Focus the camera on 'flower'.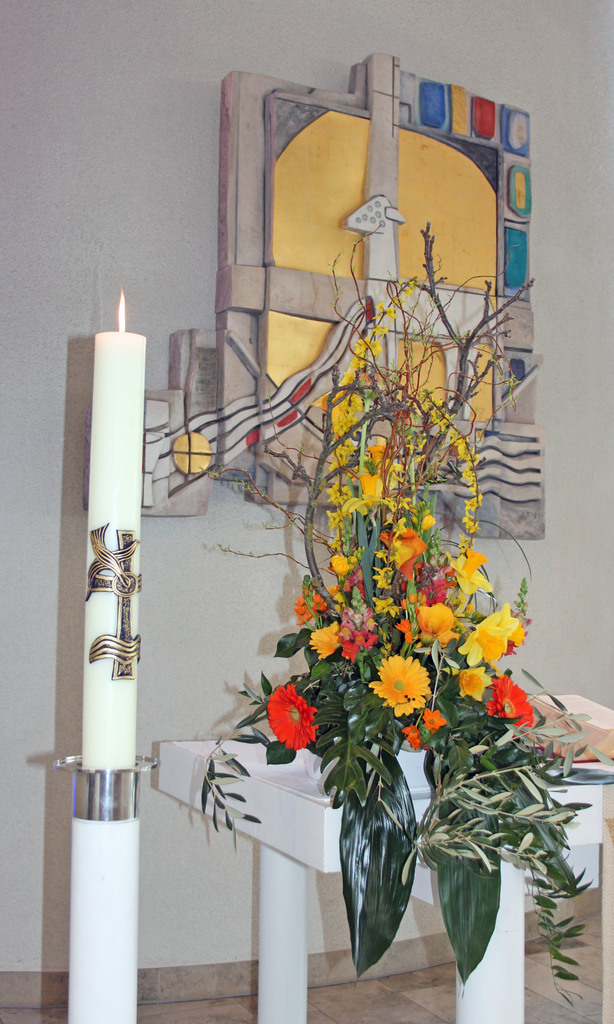
Focus region: [left=497, top=602, right=526, bottom=646].
